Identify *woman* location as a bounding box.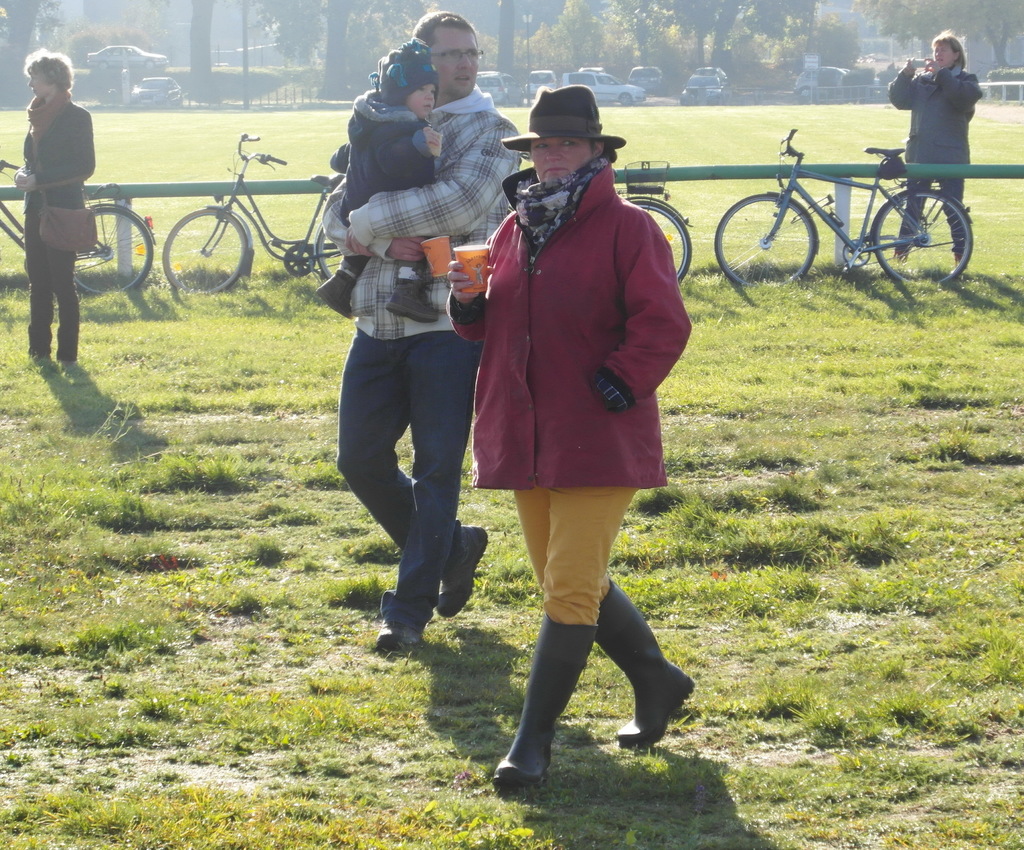
x1=446 y1=81 x2=696 y2=789.
